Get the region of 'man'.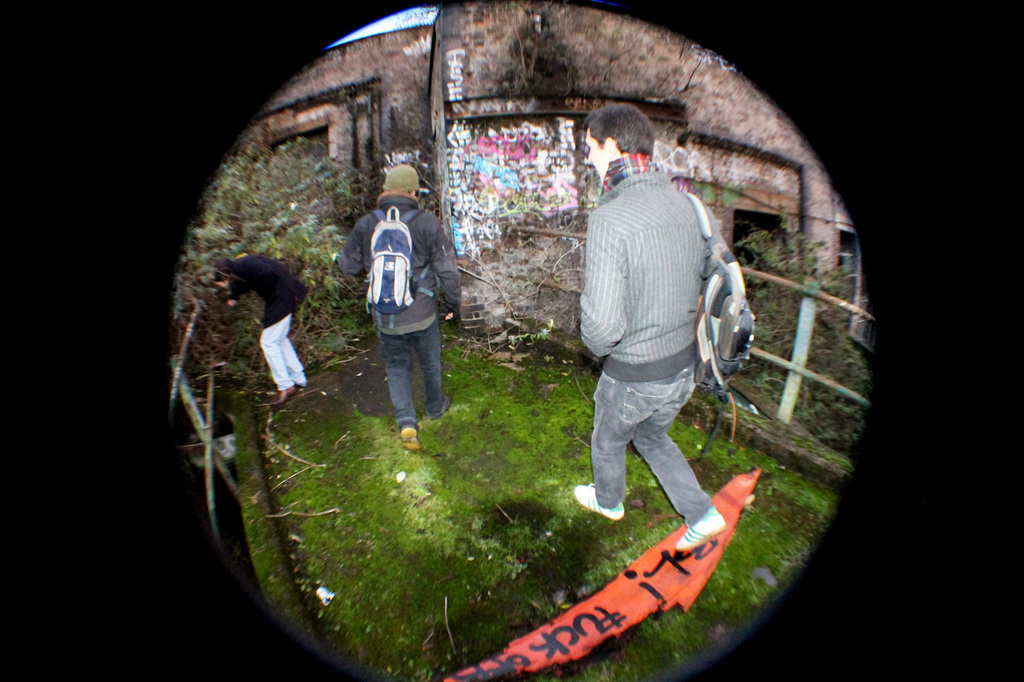
x1=563, y1=134, x2=751, y2=575.
